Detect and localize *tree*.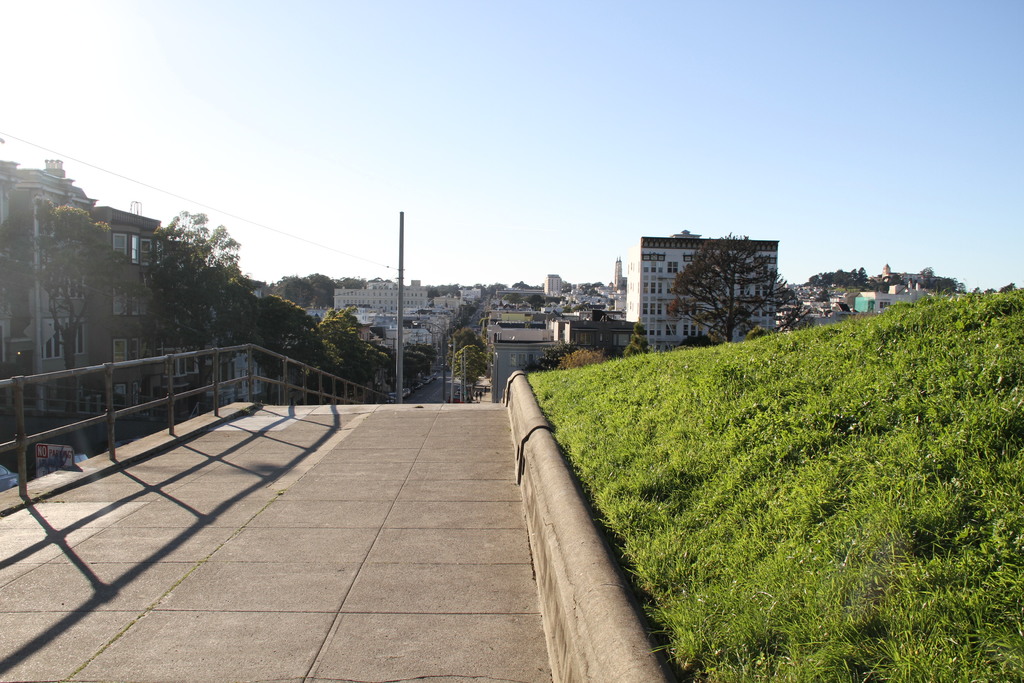
Localized at detection(888, 272, 904, 284).
